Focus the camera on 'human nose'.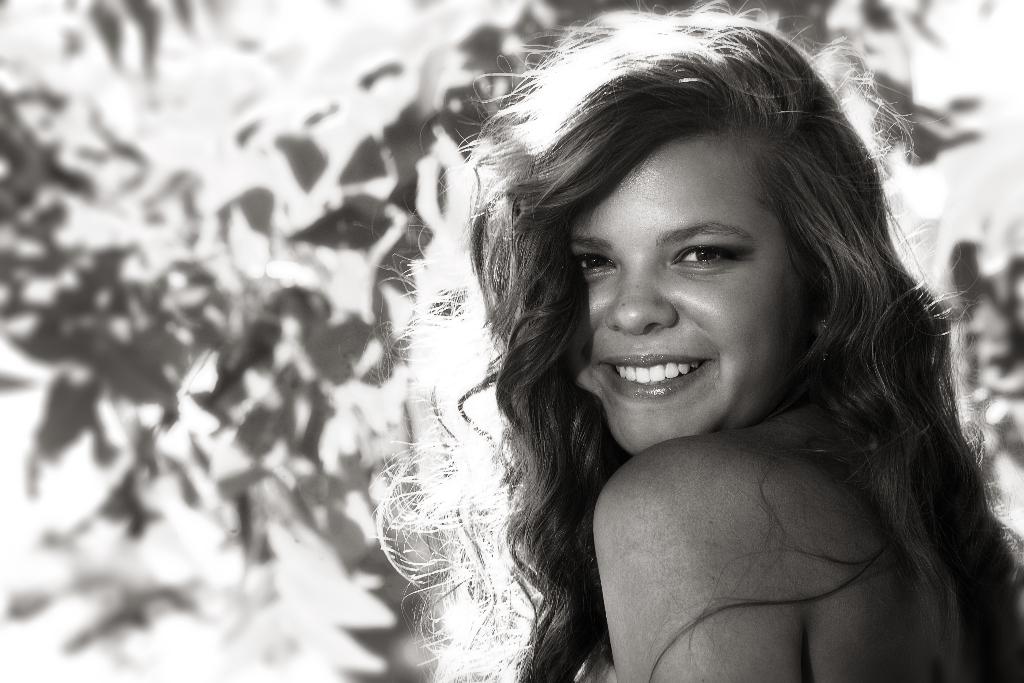
Focus region: 609 264 676 332.
